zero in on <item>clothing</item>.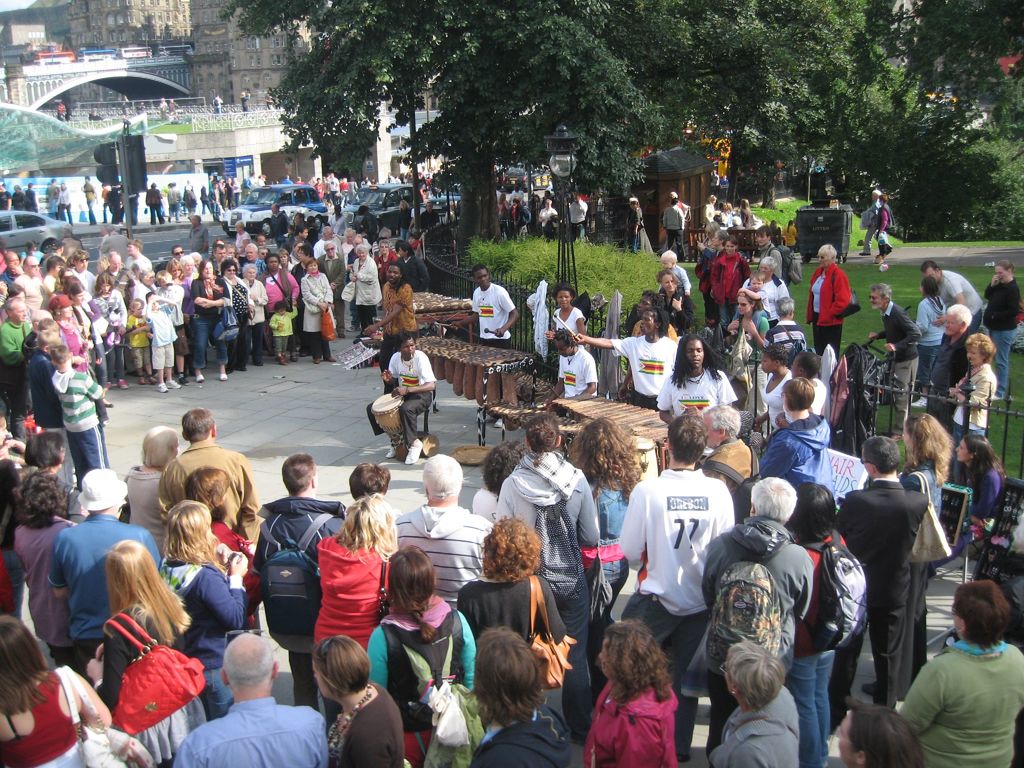
Zeroed in: [left=134, top=280, right=154, bottom=304].
